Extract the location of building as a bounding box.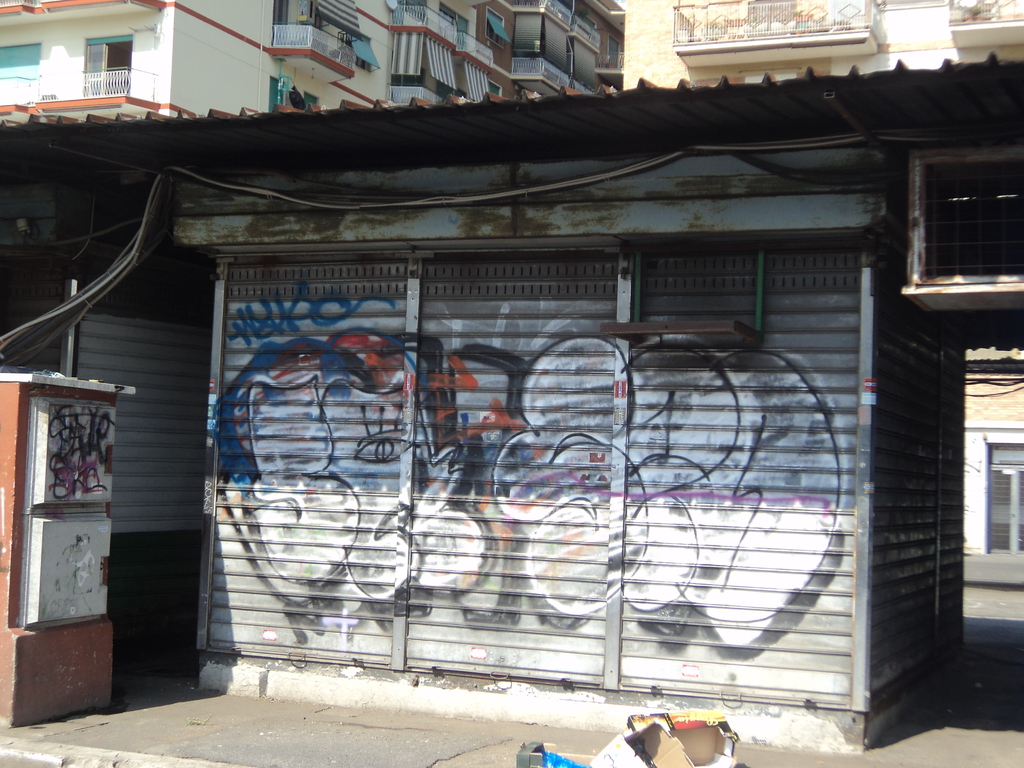
BBox(666, 0, 1023, 80).
